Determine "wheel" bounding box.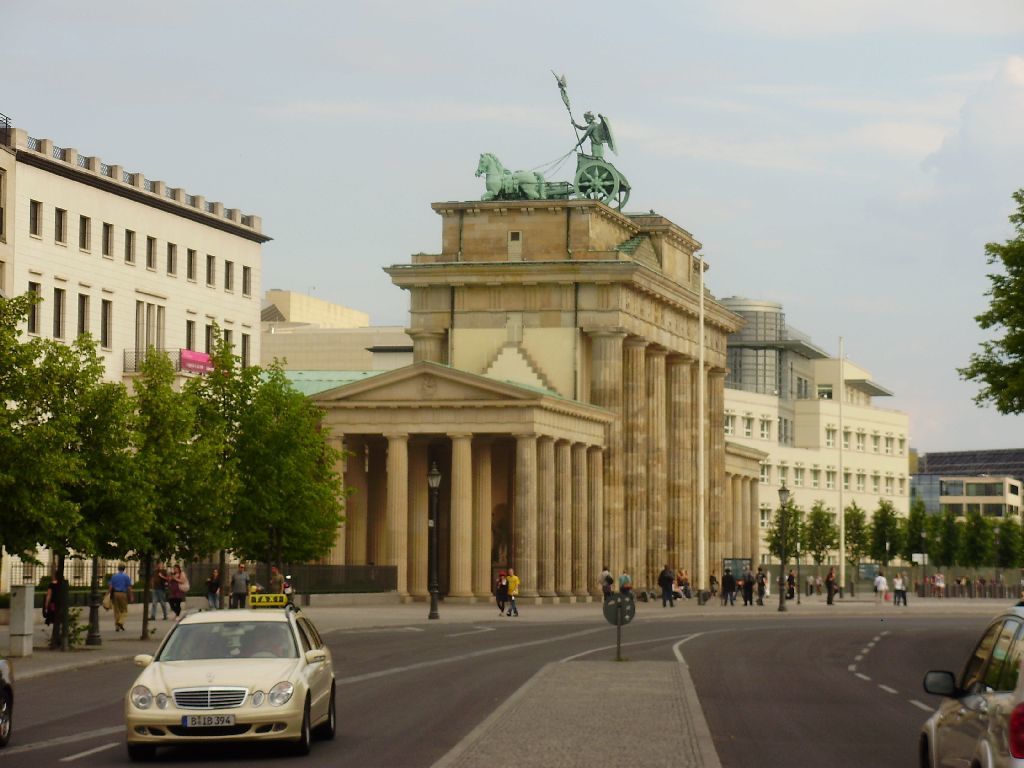
Determined: l=127, t=740, r=156, b=762.
